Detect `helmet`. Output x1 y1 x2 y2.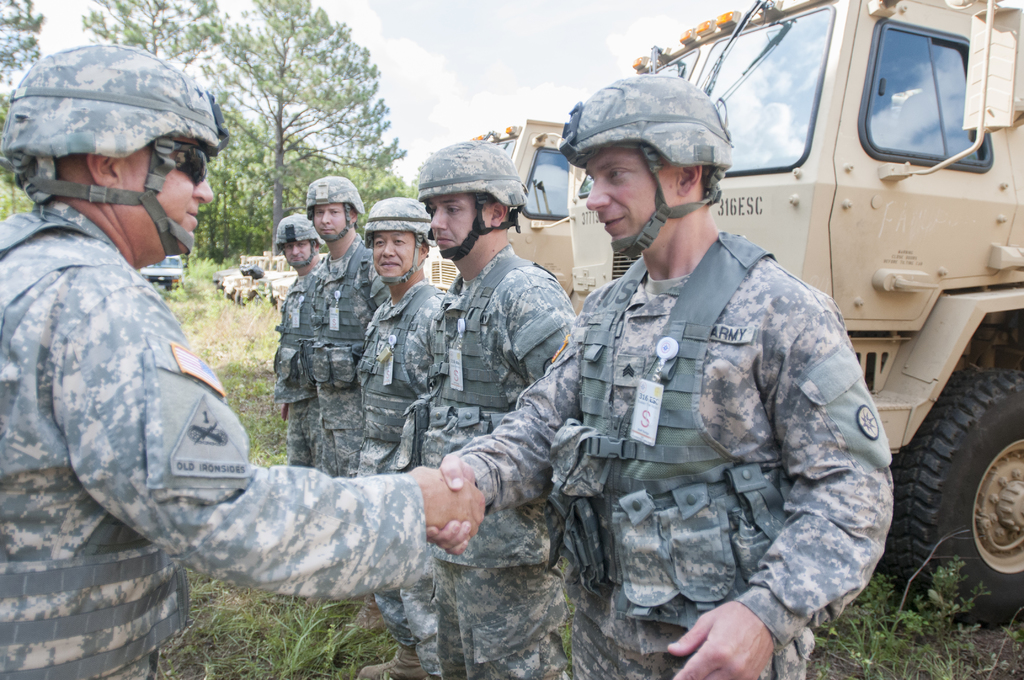
417 141 523 260.
